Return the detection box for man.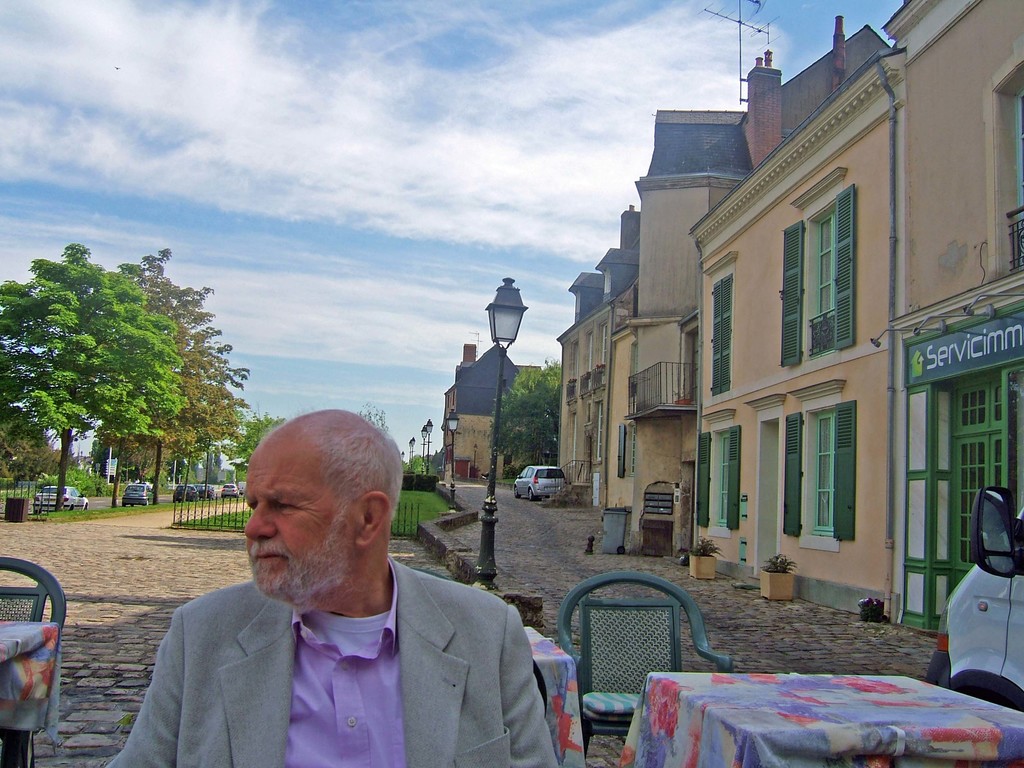
locate(104, 397, 559, 759).
